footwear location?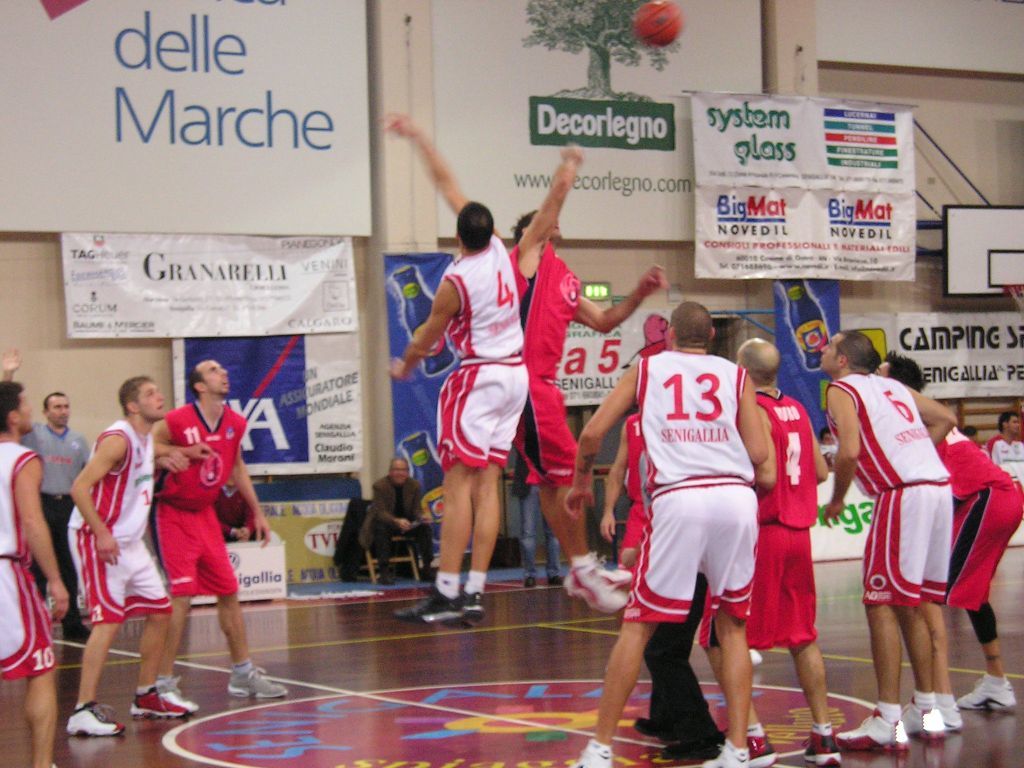
396/590/458/630
